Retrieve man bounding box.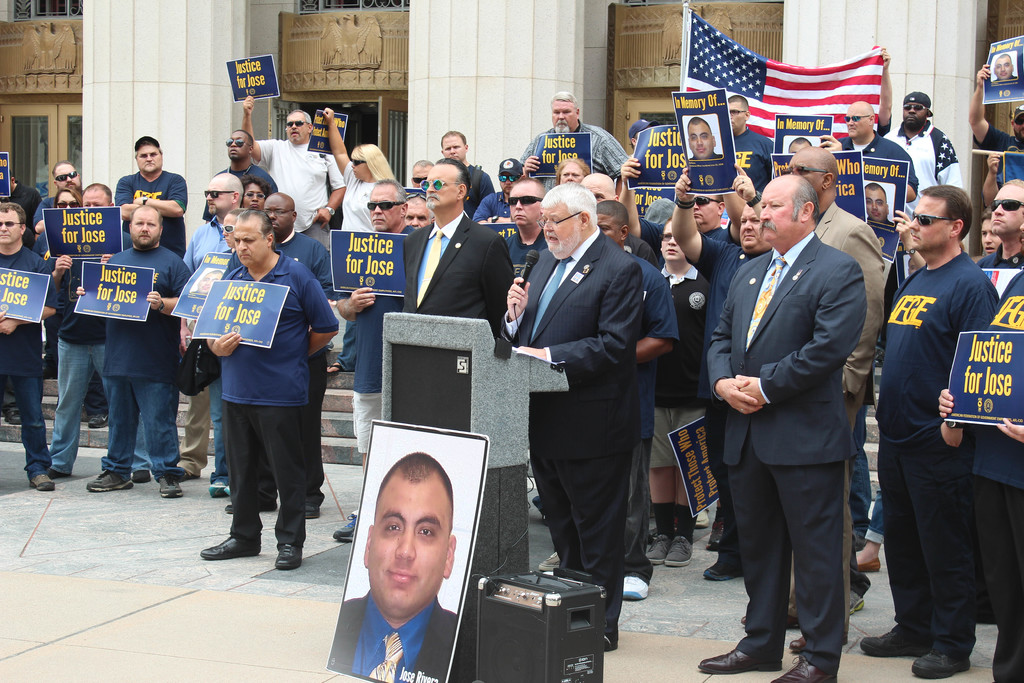
Bounding box: pyautogui.locateOnScreen(687, 183, 748, 260).
